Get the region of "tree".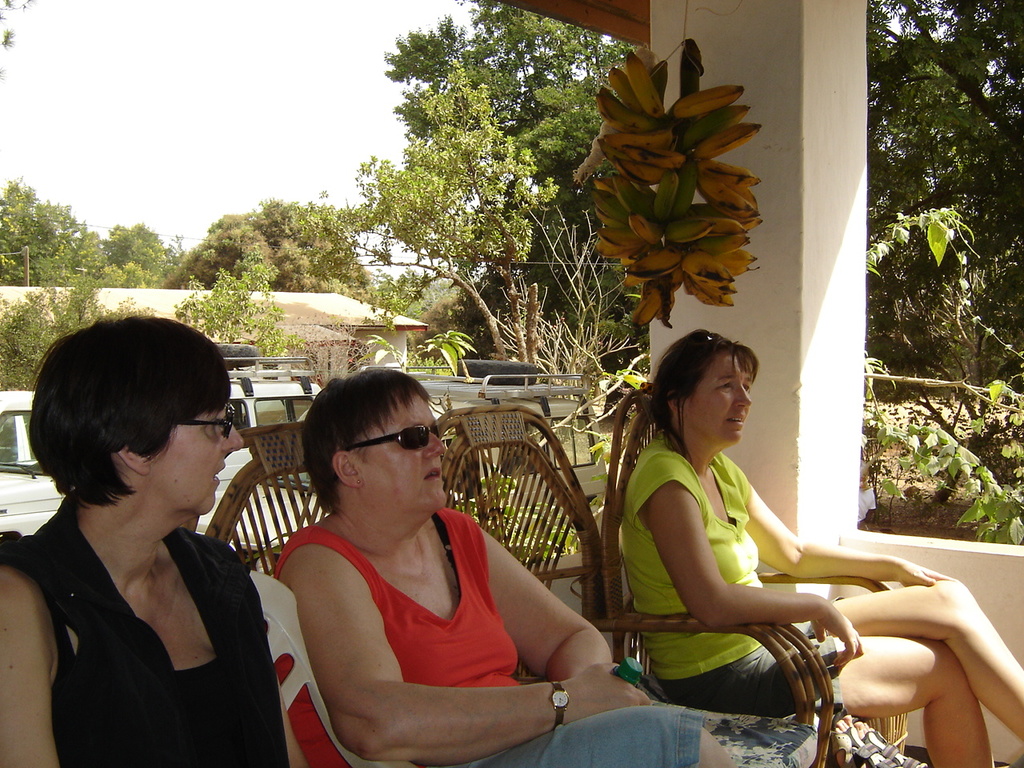
box=[427, 0, 635, 122].
